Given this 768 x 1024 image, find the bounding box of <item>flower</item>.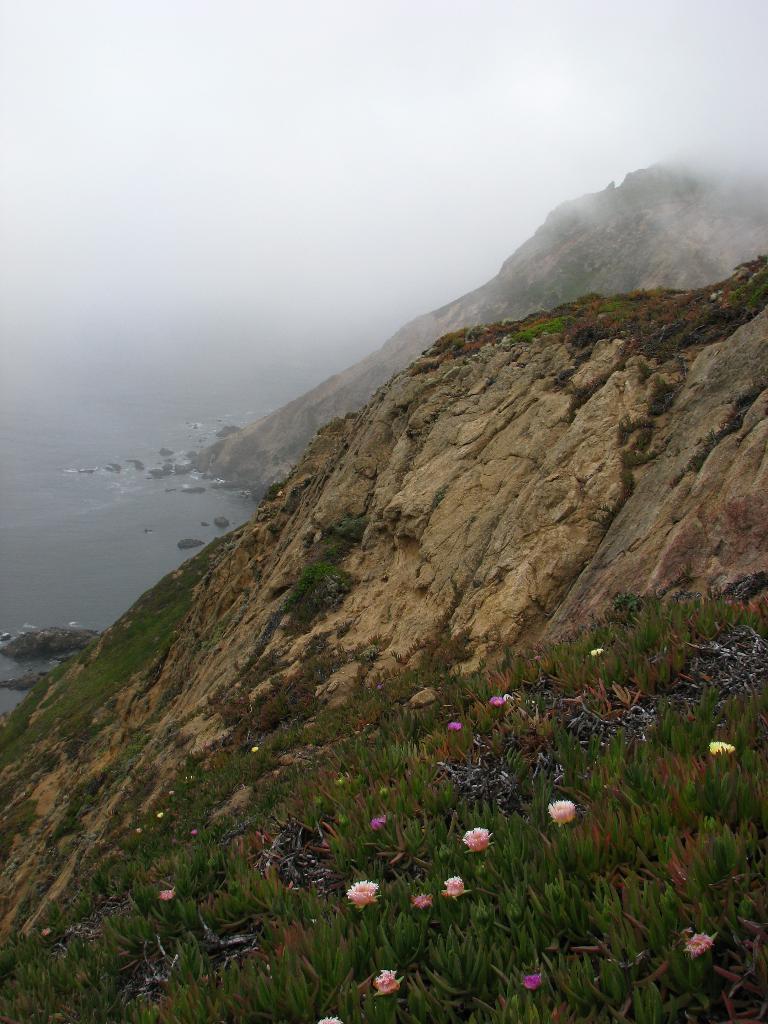
370,815,384,830.
